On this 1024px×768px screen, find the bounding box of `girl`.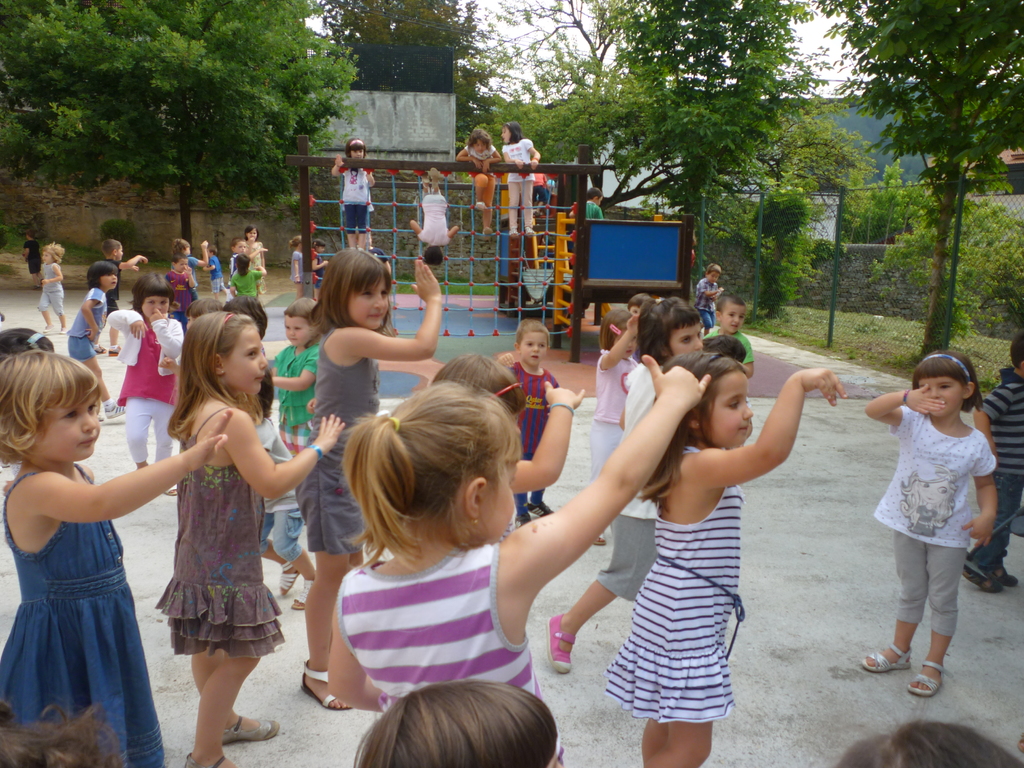
Bounding box: select_region(152, 310, 344, 767).
